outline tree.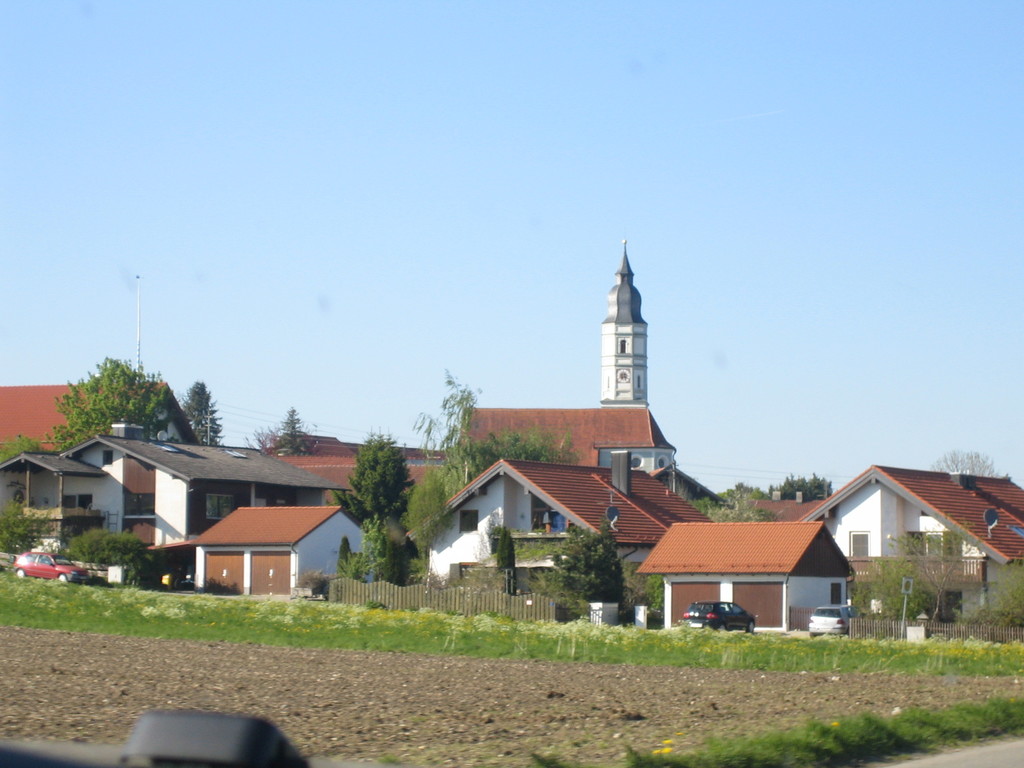
Outline: left=490, top=525, right=516, bottom=590.
